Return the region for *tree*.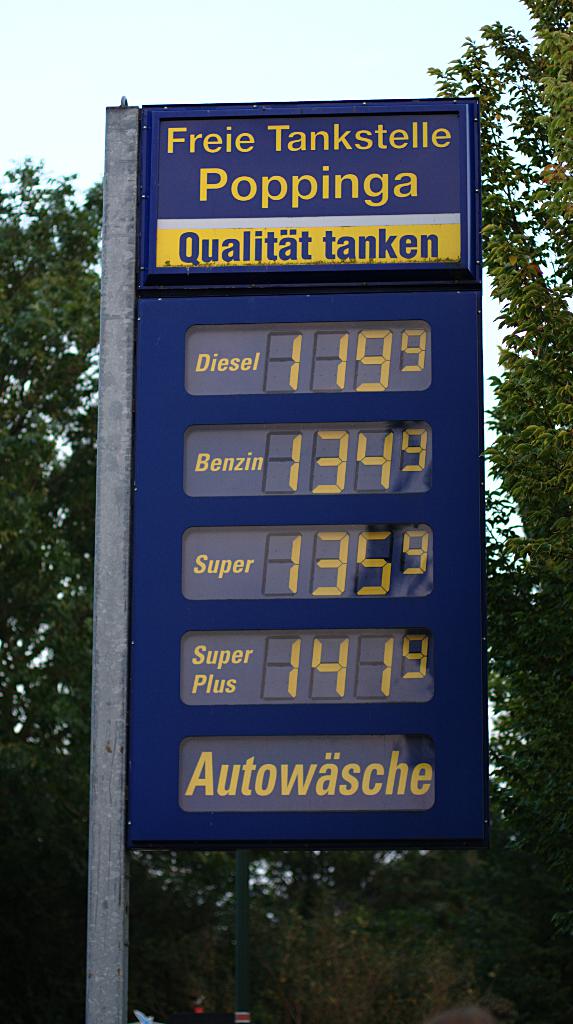
l=488, t=0, r=572, b=853.
